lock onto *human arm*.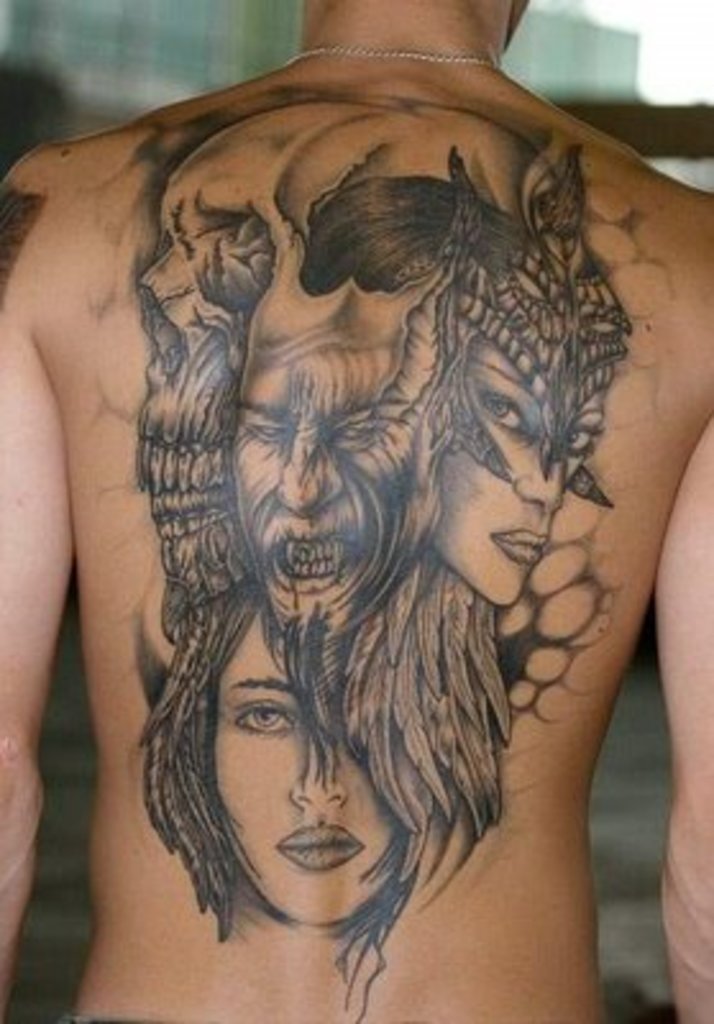
Locked: 647 407 711 1021.
